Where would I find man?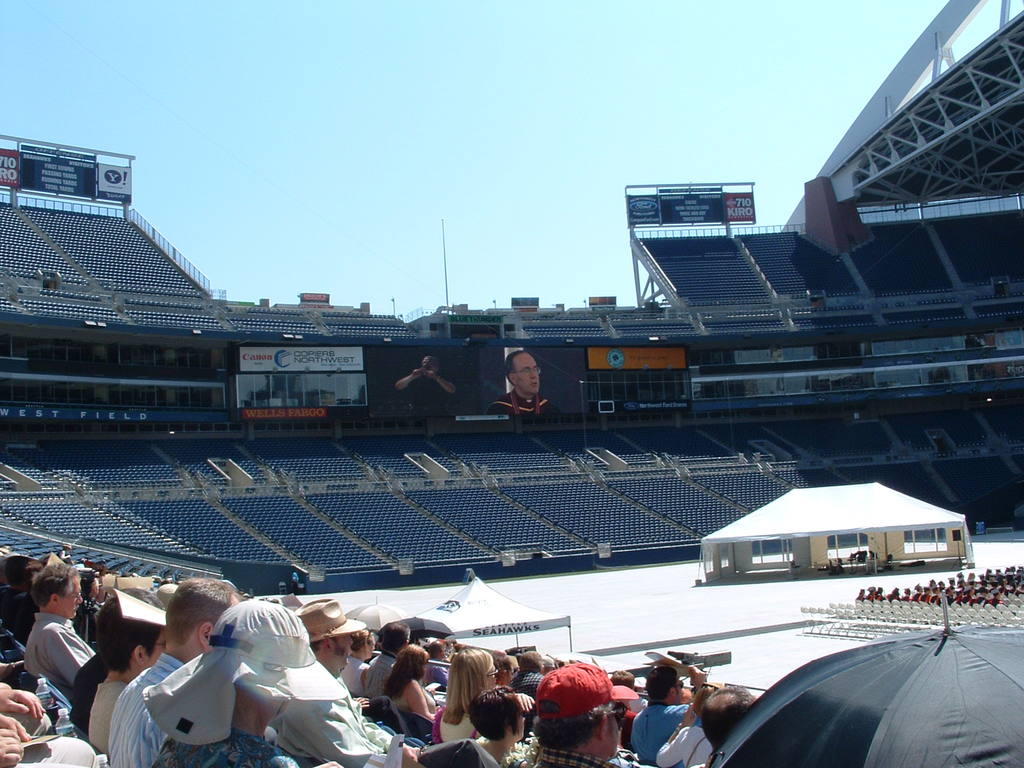
At bbox=(628, 667, 710, 767).
